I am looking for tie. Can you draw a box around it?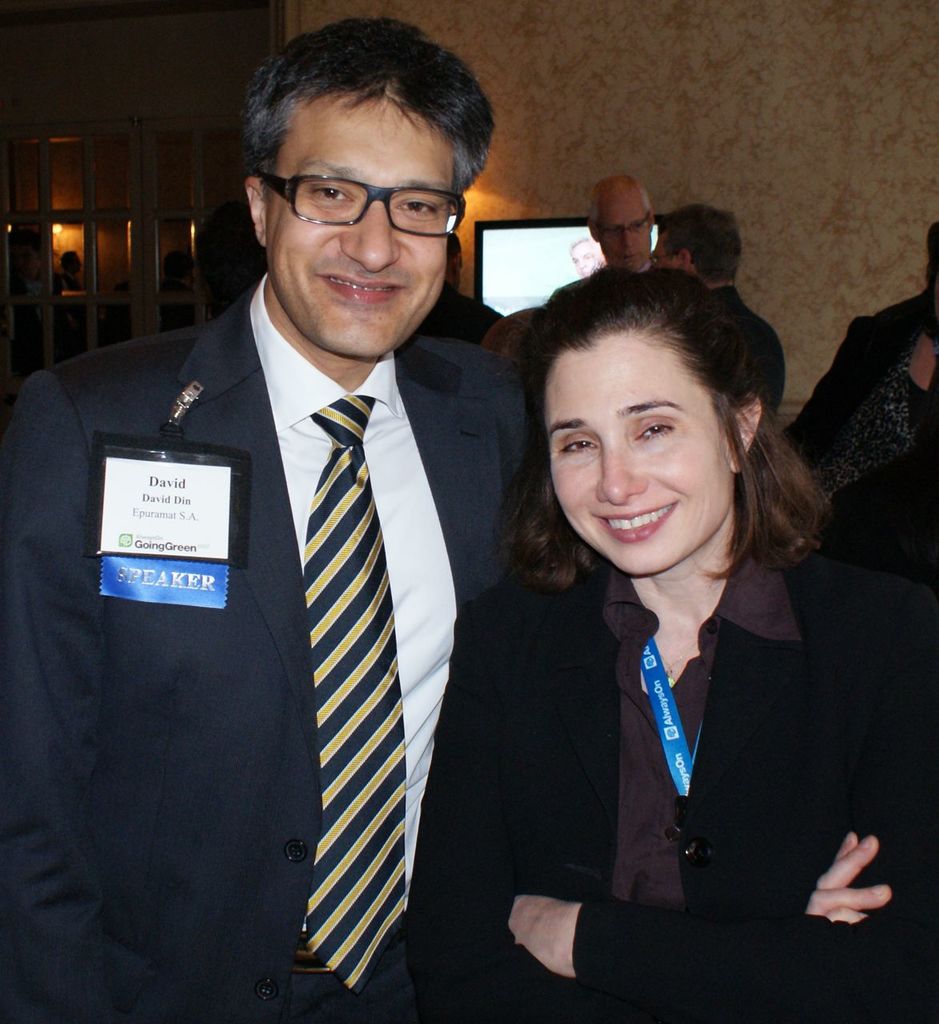
Sure, the bounding box is (288, 398, 407, 997).
